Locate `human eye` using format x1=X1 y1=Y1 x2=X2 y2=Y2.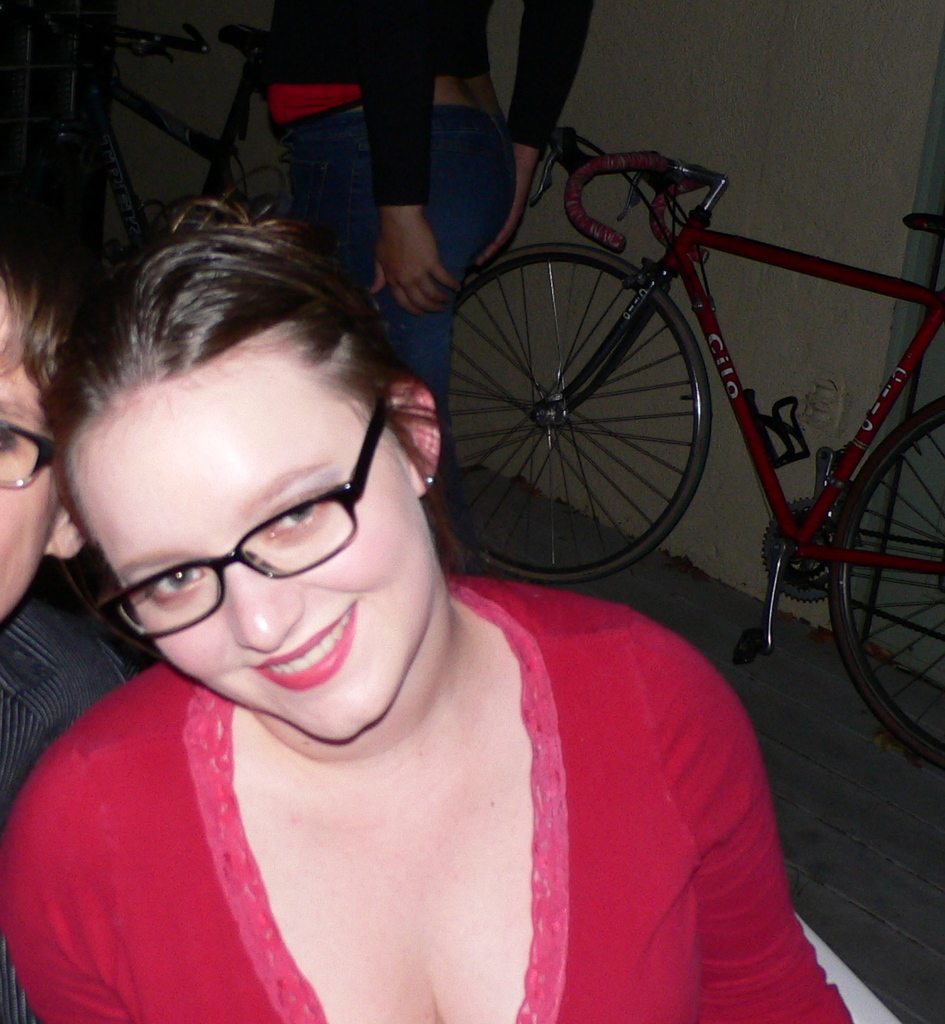
x1=257 y1=479 x2=331 y2=541.
